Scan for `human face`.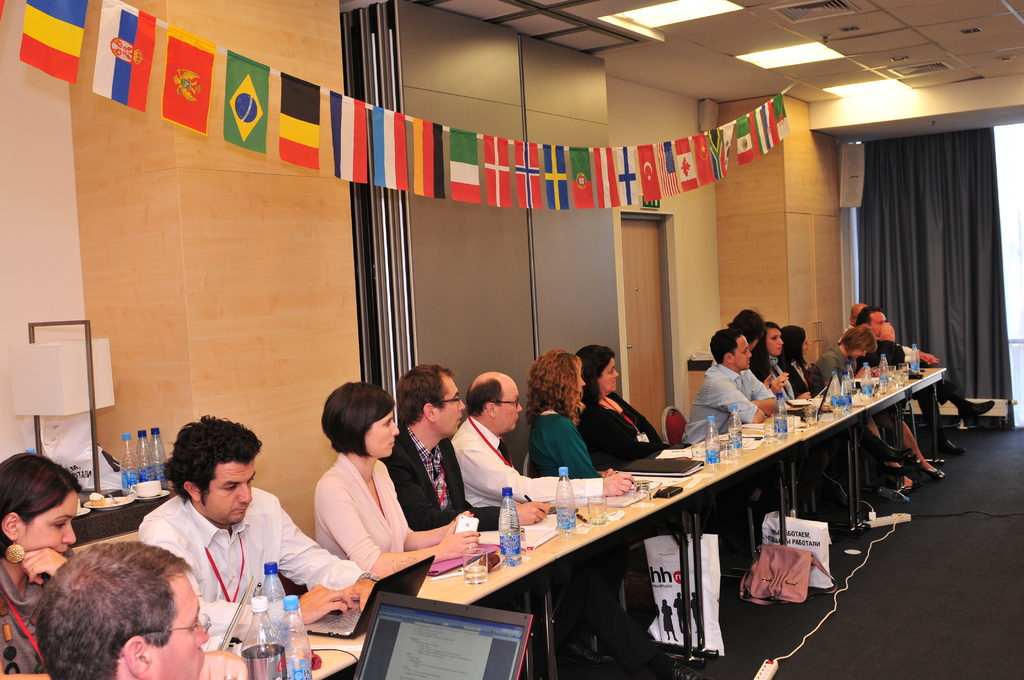
Scan result: 733,338,753,372.
